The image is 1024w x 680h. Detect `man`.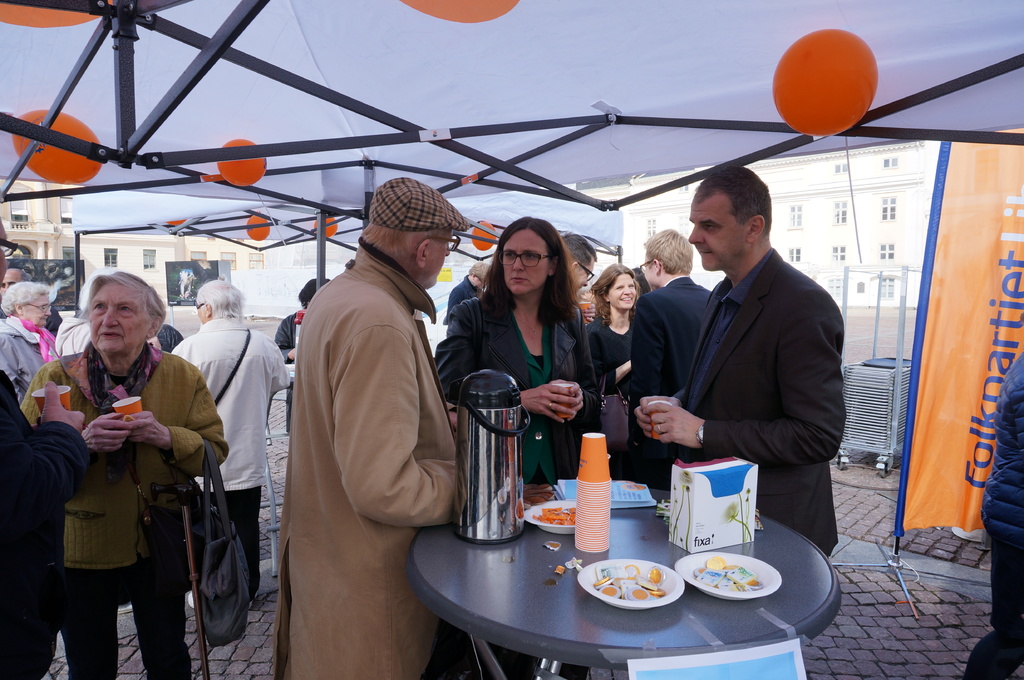
Detection: region(276, 176, 467, 679).
